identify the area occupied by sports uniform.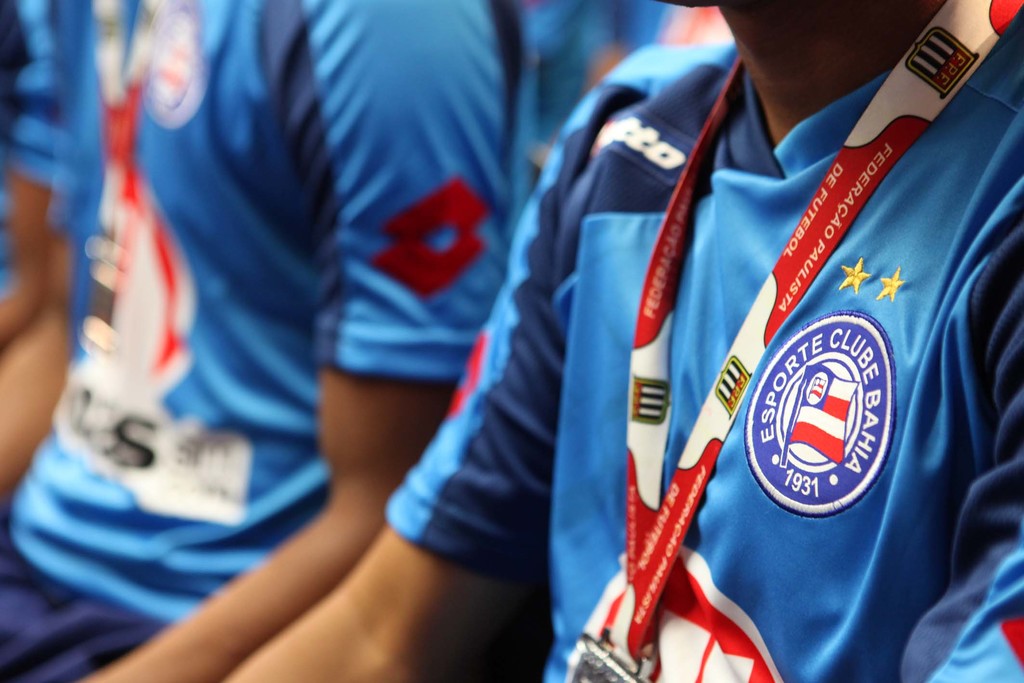
Area: [x1=0, y1=0, x2=514, y2=682].
